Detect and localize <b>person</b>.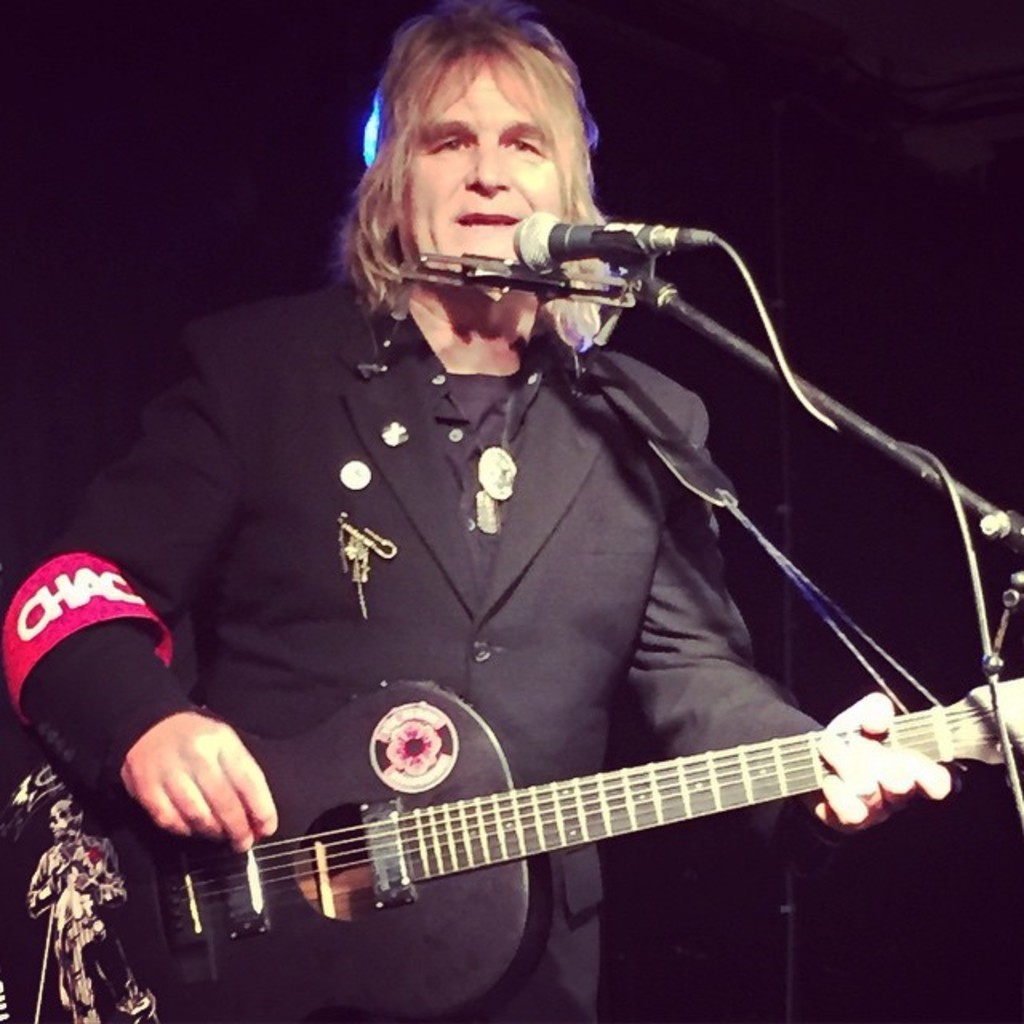
Localized at bbox=[88, 94, 990, 1023].
